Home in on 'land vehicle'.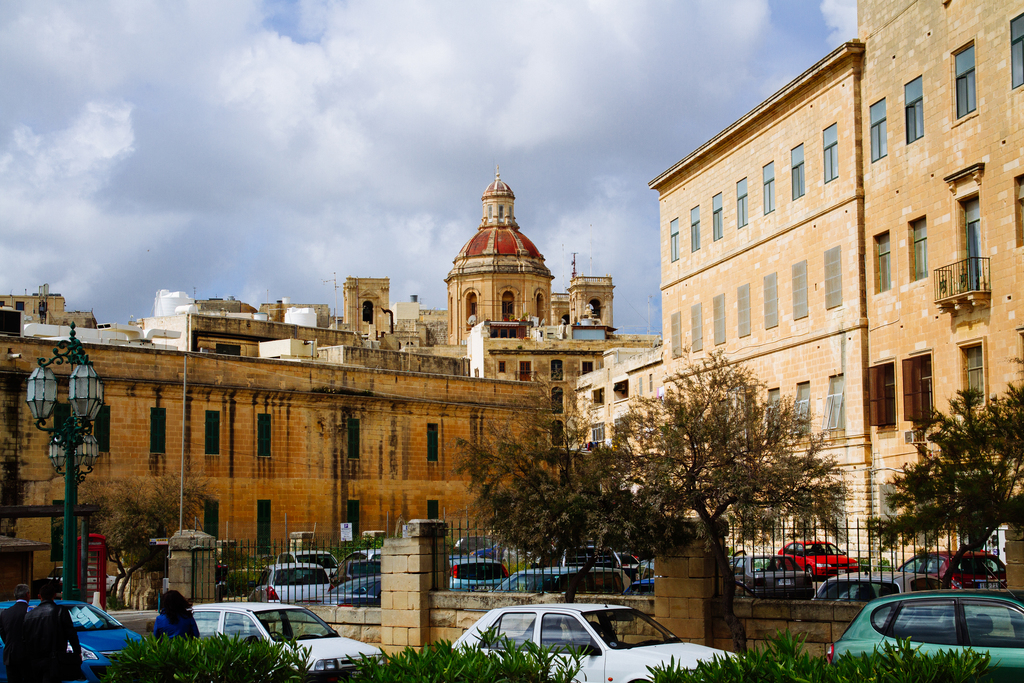
Homed in at x1=249, y1=562, x2=331, y2=604.
